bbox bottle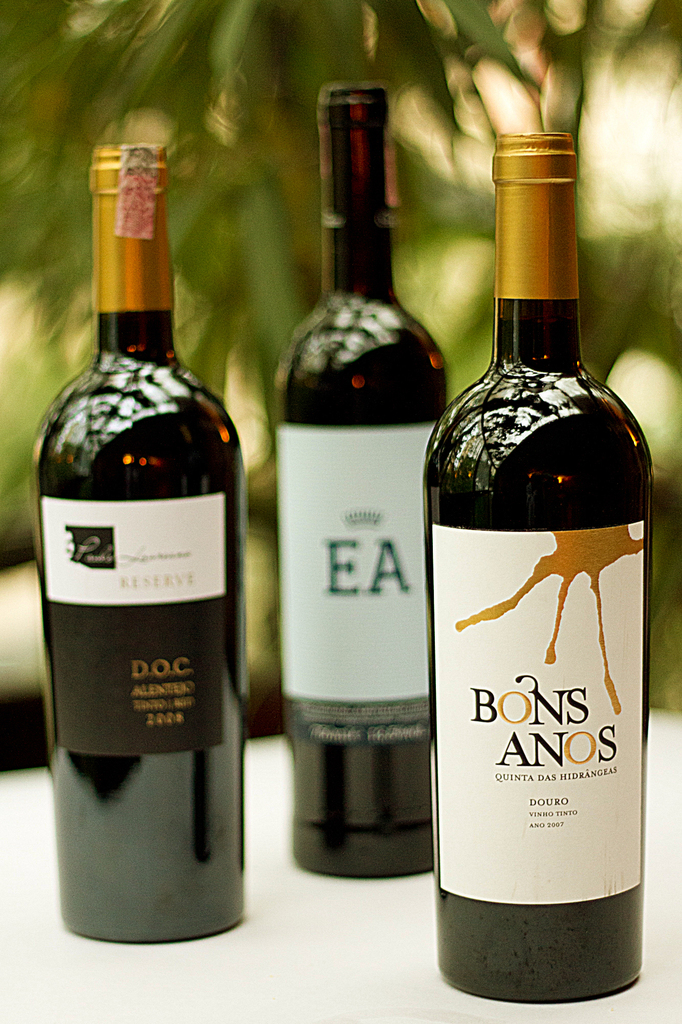
detection(278, 79, 455, 881)
